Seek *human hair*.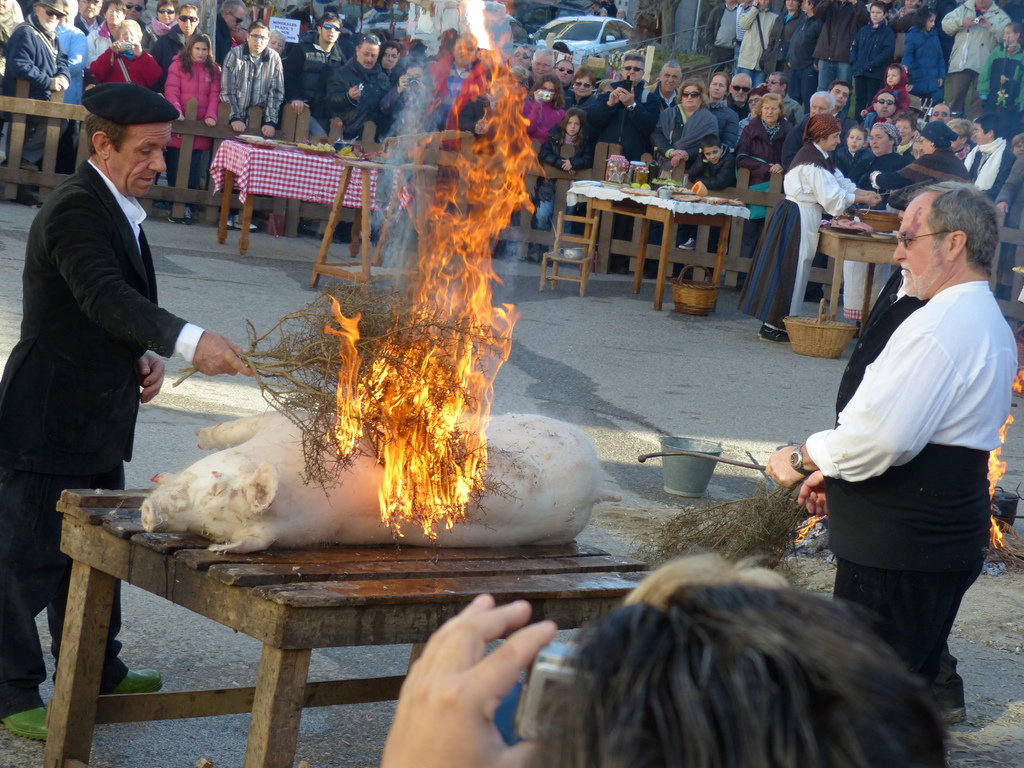
crop(358, 33, 380, 46).
